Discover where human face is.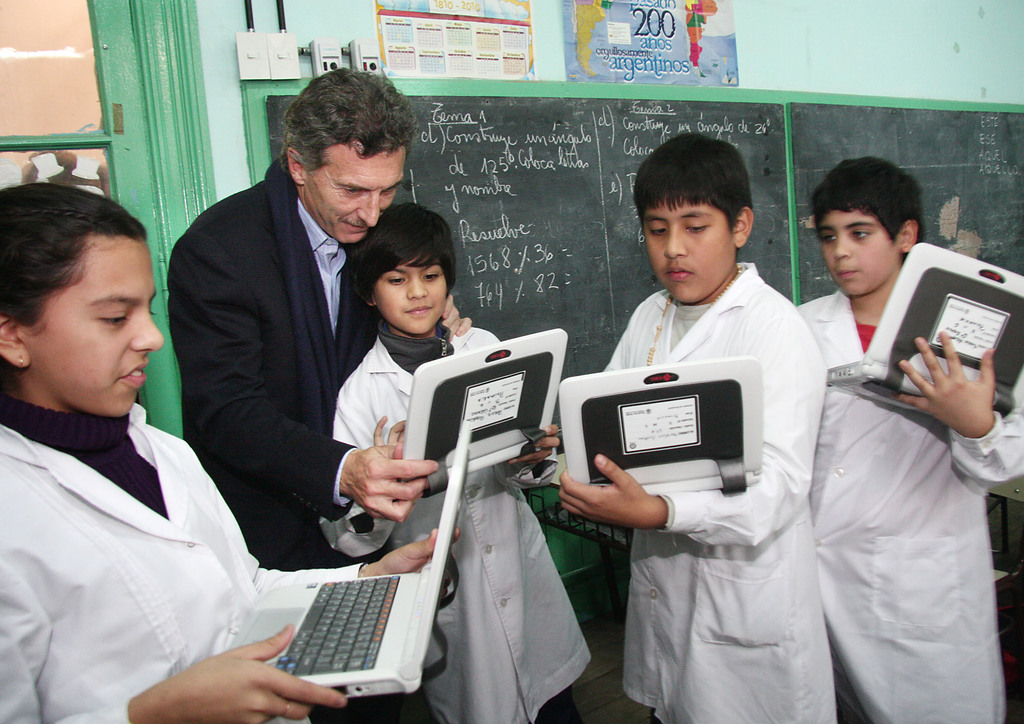
Discovered at 28/234/166/419.
